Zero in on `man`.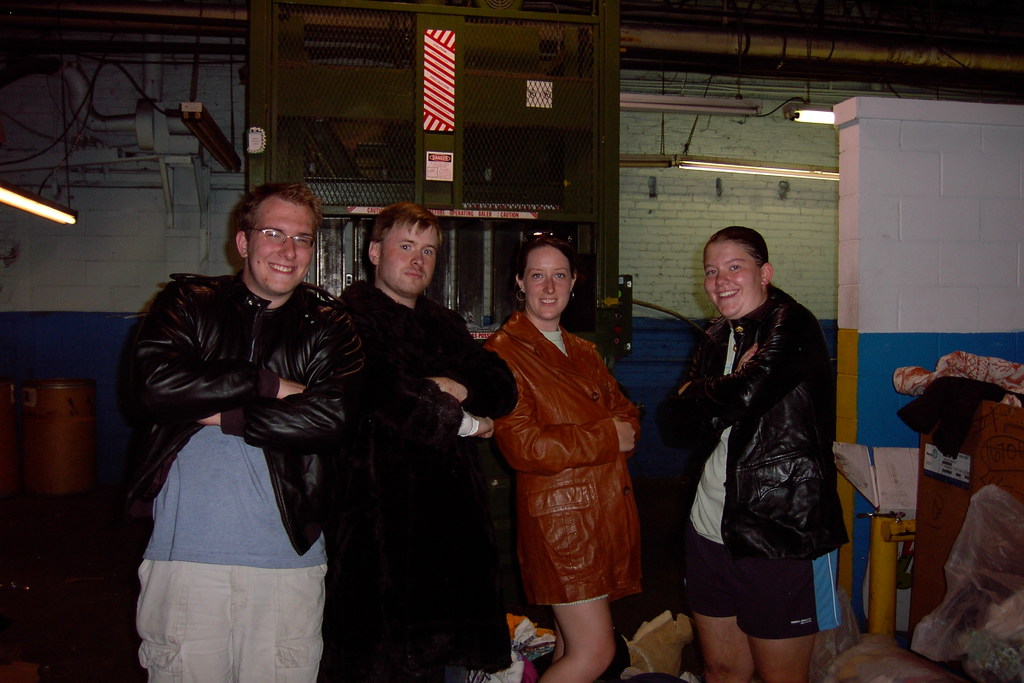
Zeroed in: bbox=[116, 170, 371, 682].
